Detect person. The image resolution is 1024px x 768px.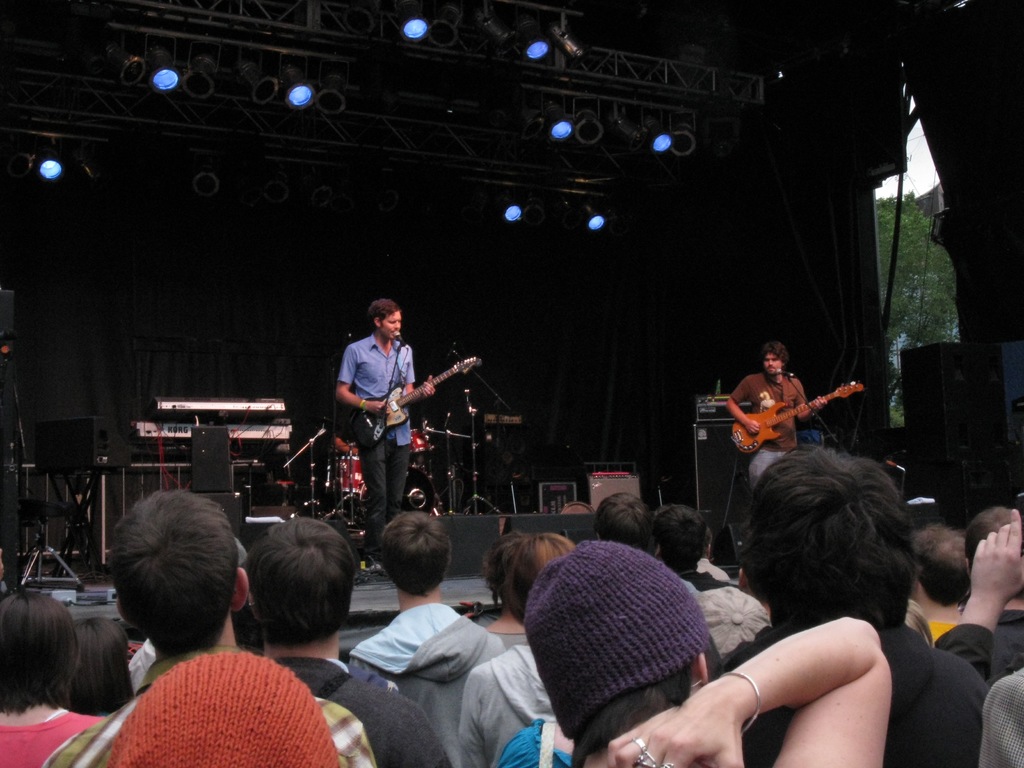
l=38, t=487, r=376, b=767.
